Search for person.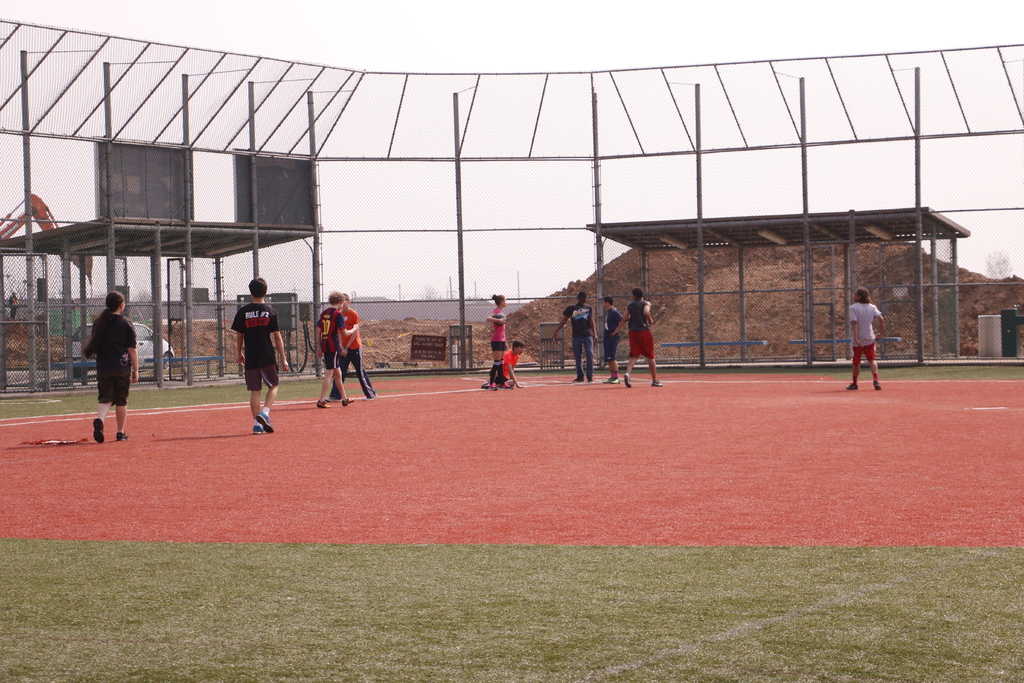
Found at 619 288 666 388.
